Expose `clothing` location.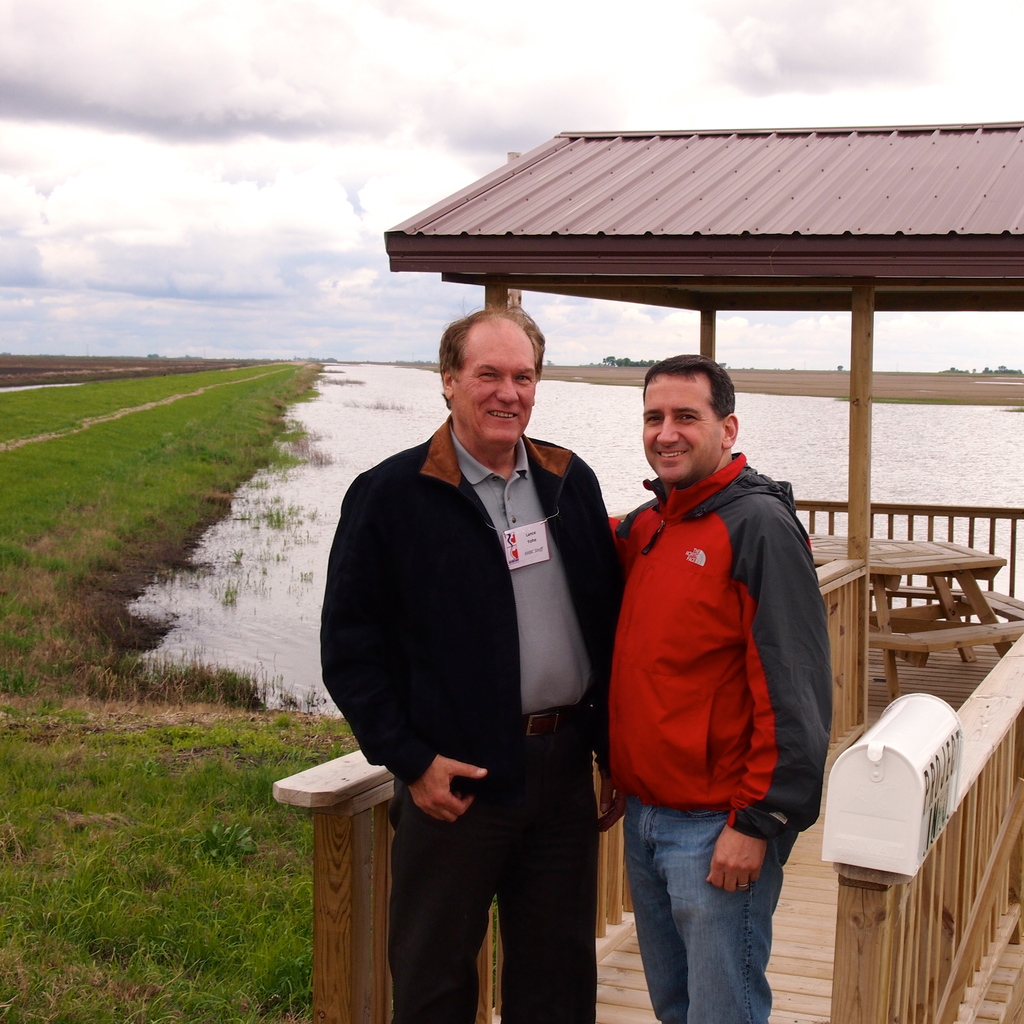
Exposed at rect(321, 412, 624, 1021).
